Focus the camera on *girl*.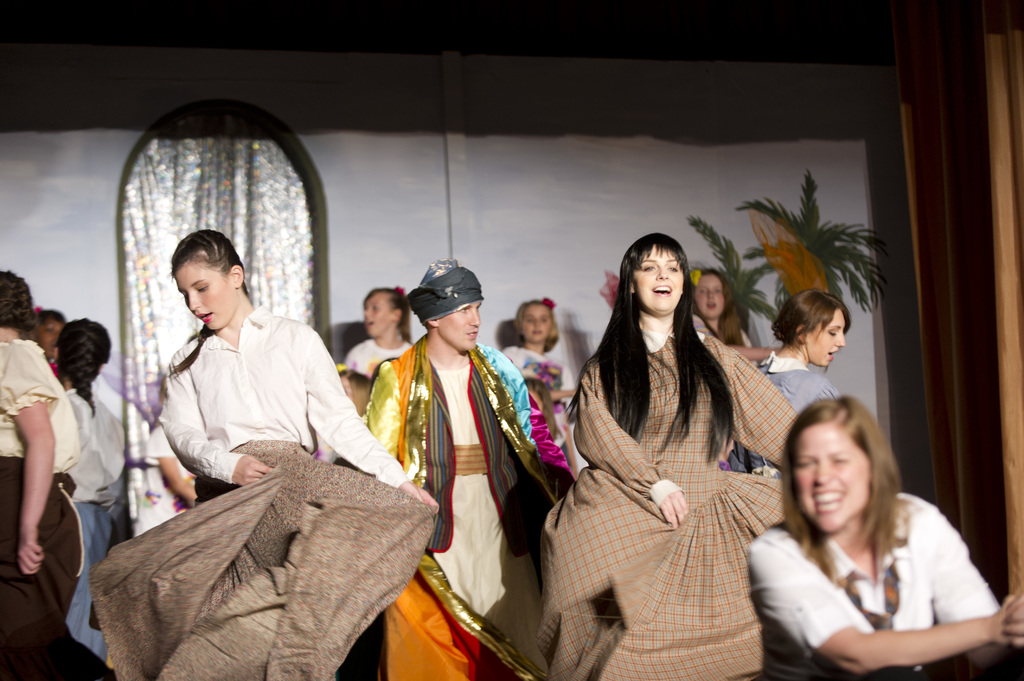
Focus region: 545/232/800/680.
